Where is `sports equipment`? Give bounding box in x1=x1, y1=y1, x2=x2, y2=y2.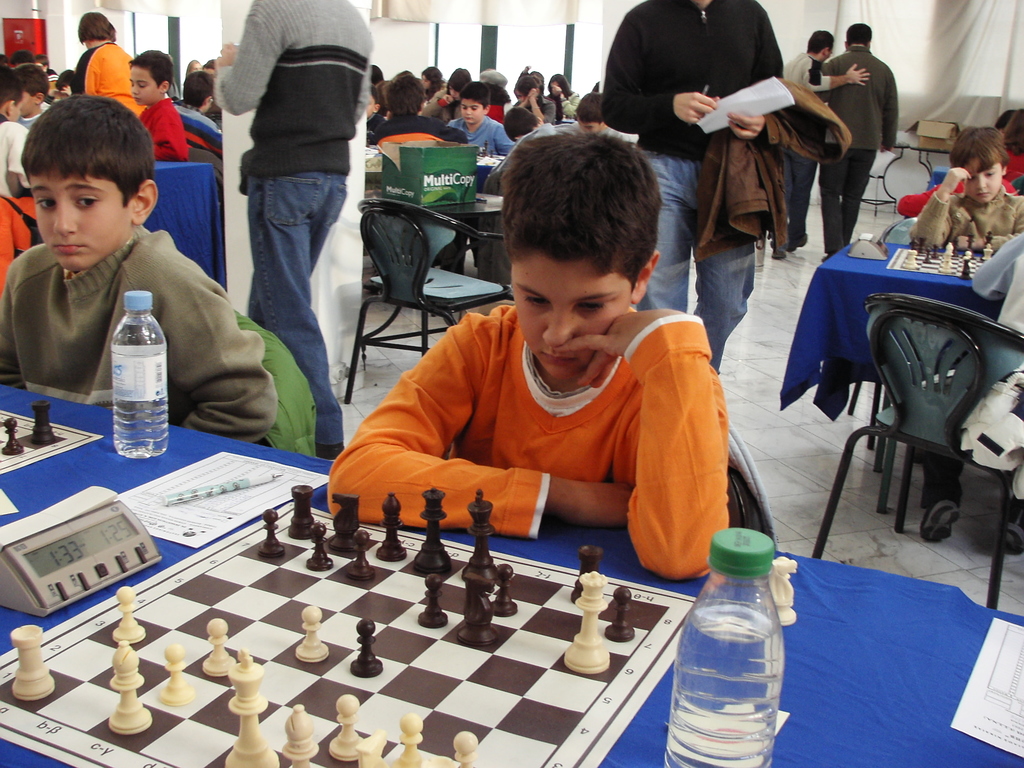
x1=103, y1=639, x2=154, y2=735.
